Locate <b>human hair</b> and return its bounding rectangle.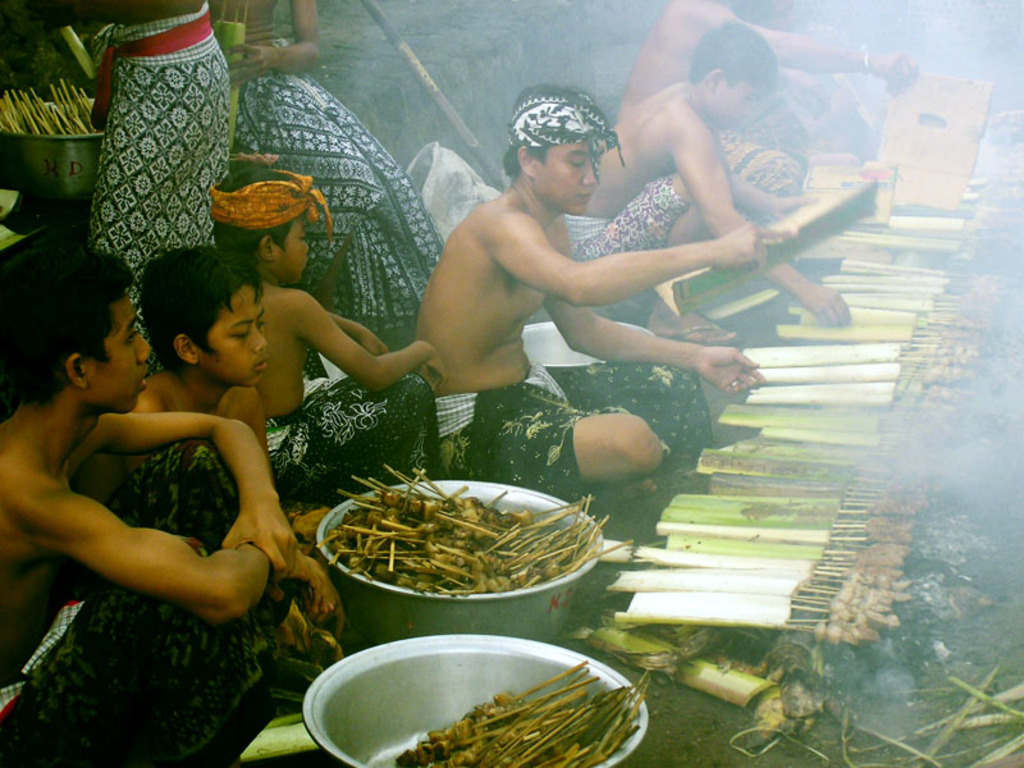
{"x1": 13, "y1": 247, "x2": 141, "y2": 435}.
